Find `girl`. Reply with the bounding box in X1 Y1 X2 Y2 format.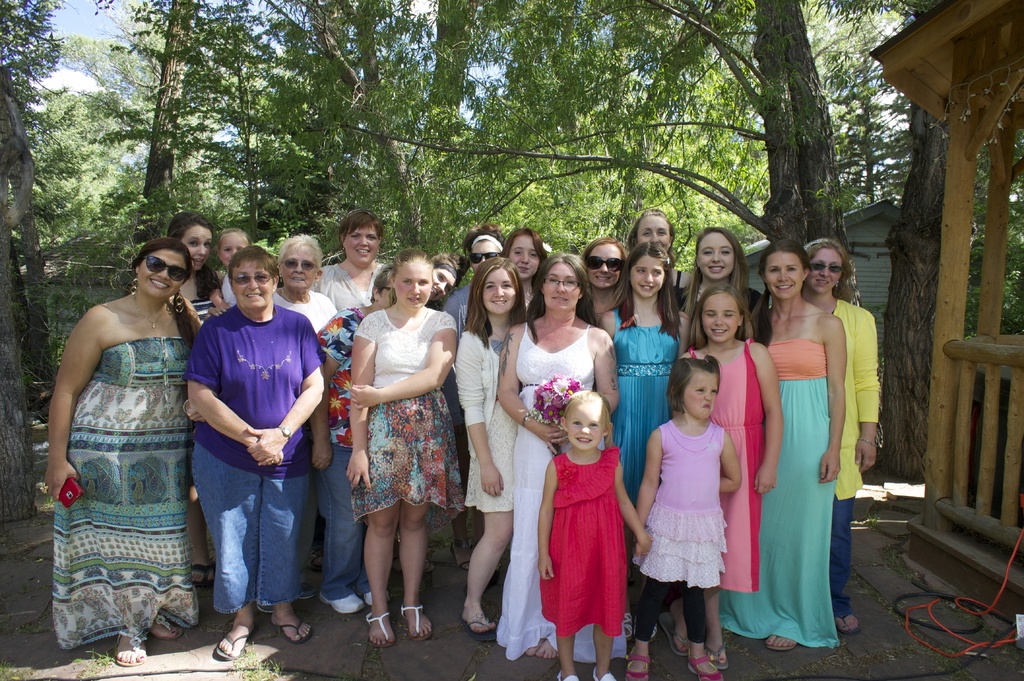
164 212 222 327.
